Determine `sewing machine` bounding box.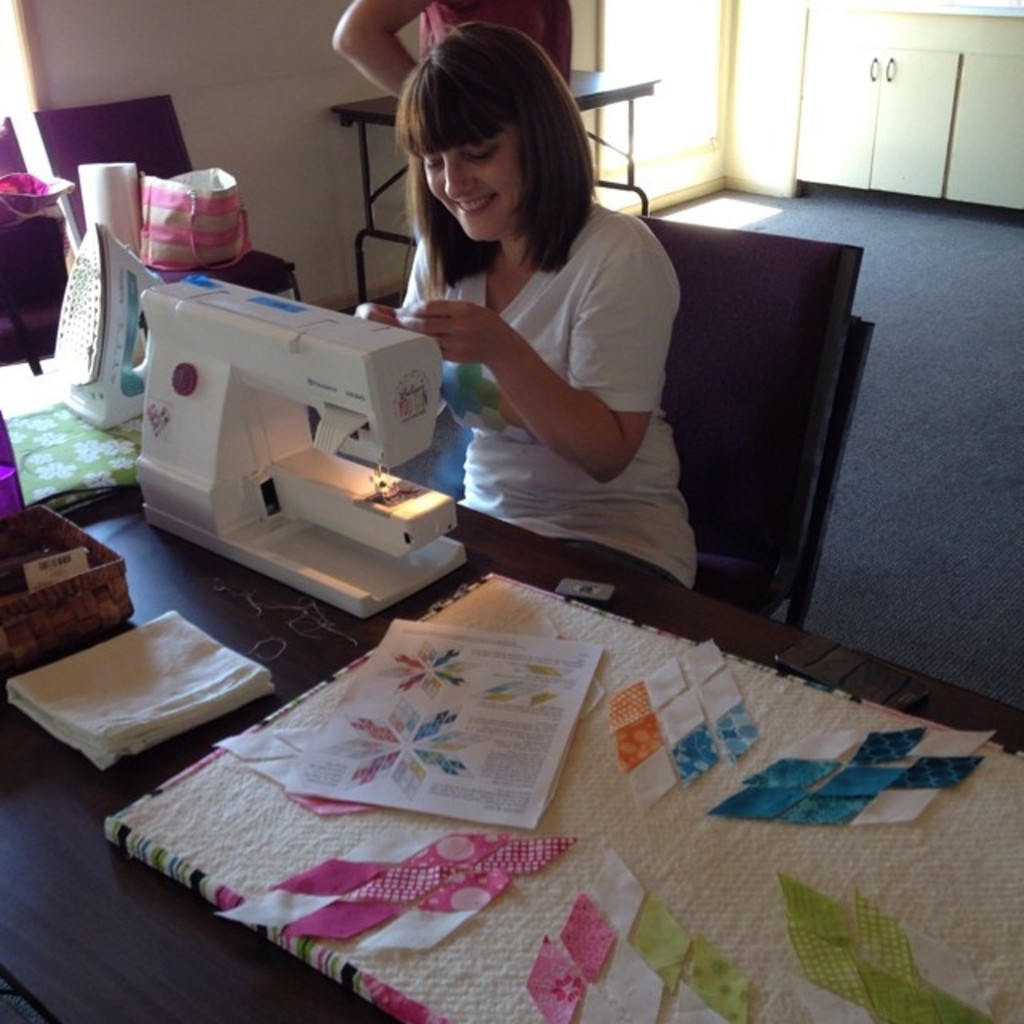
Determined: <bbox>128, 269, 464, 627</bbox>.
